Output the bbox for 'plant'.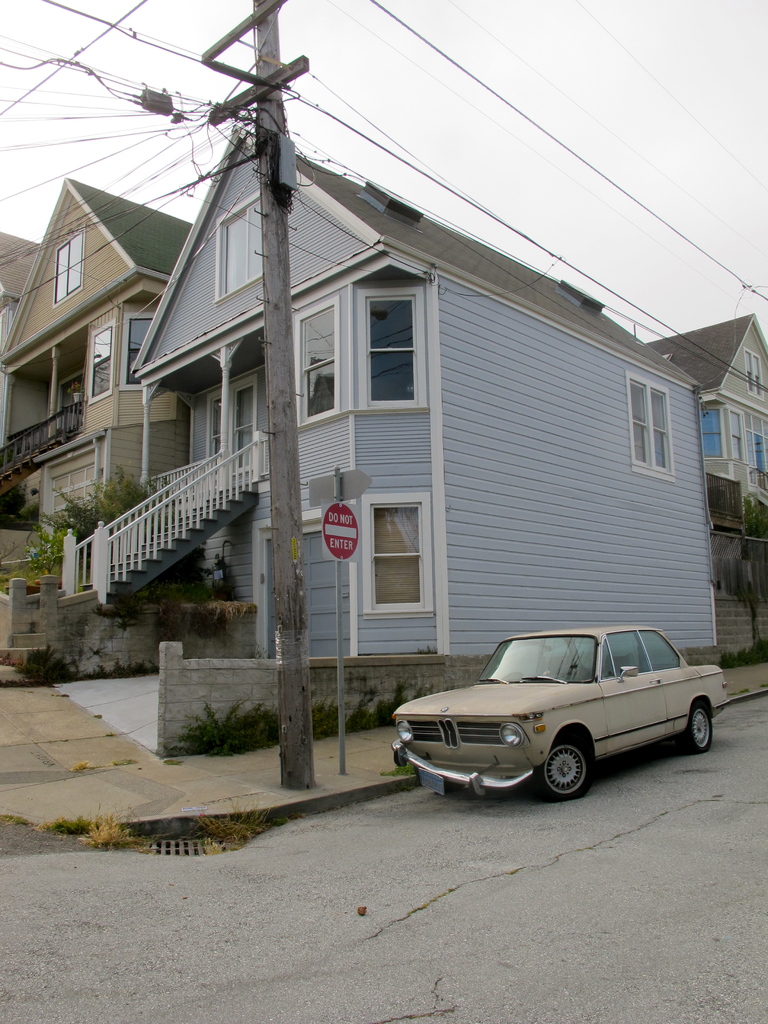
select_region(374, 760, 413, 778).
